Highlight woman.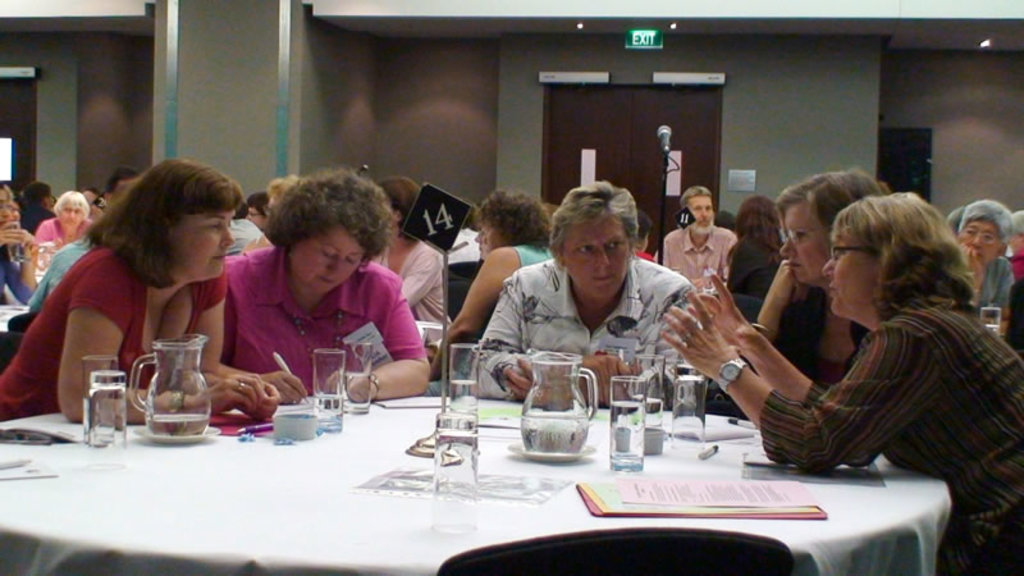
Highlighted region: left=426, top=186, right=557, bottom=401.
